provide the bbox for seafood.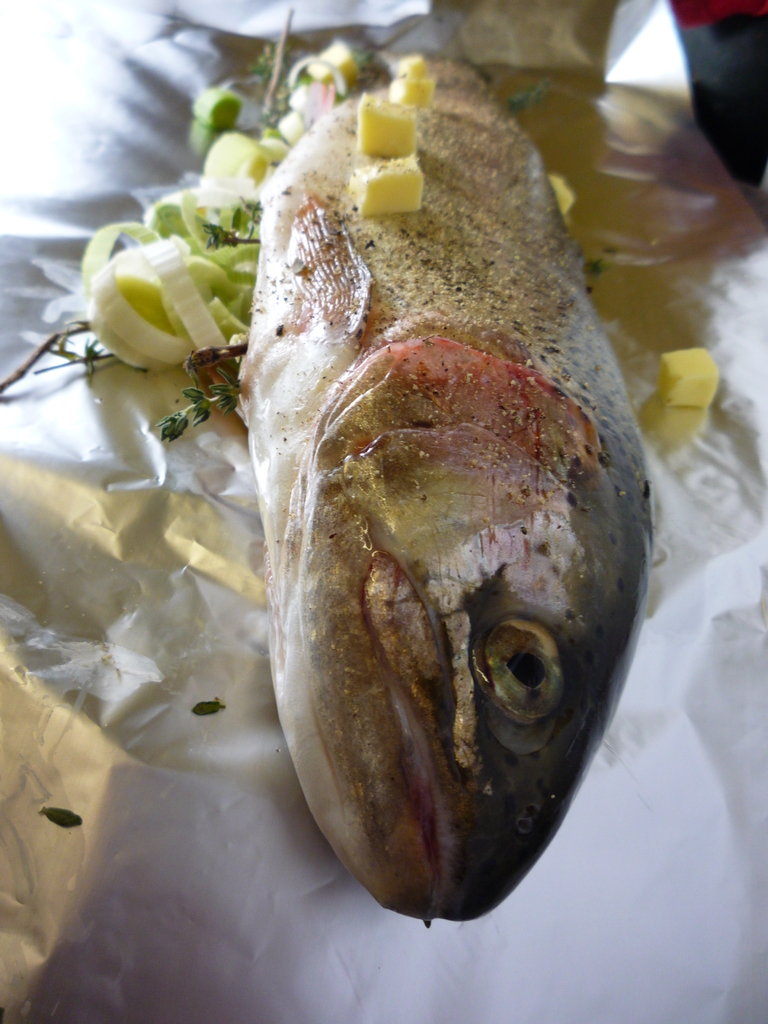
rect(129, 42, 682, 932).
